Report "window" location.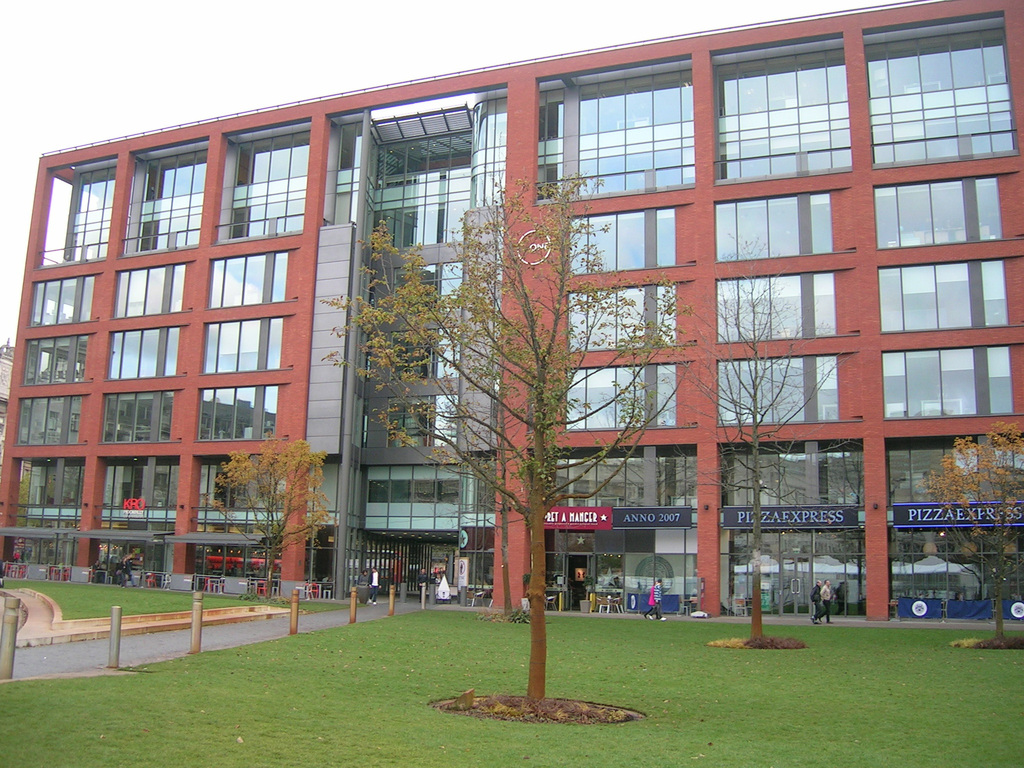
Report: box(865, 12, 1017, 168).
